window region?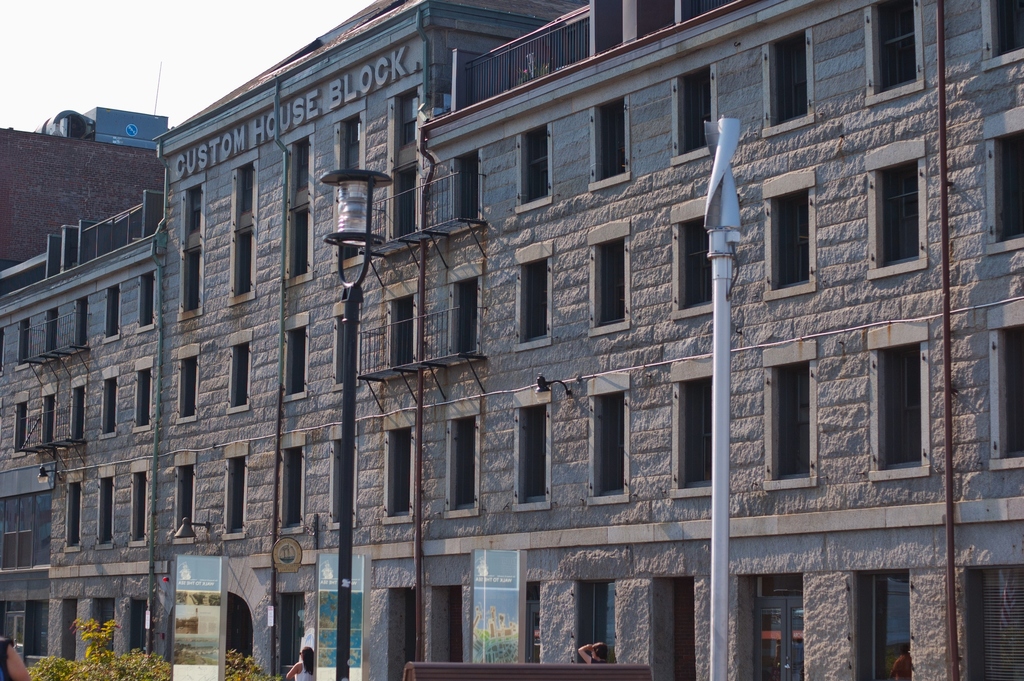
rect(175, 167, 209, 315)
